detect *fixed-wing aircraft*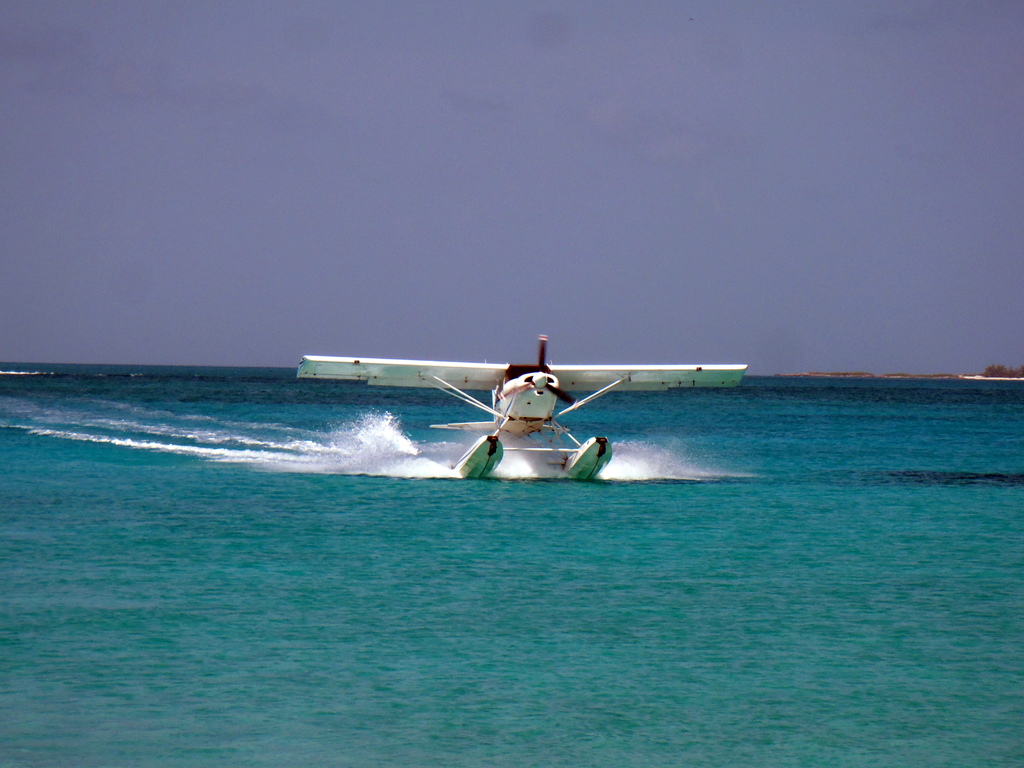
{"x1": 298, "y1": 335, "x2": 749, "y2": 474}
